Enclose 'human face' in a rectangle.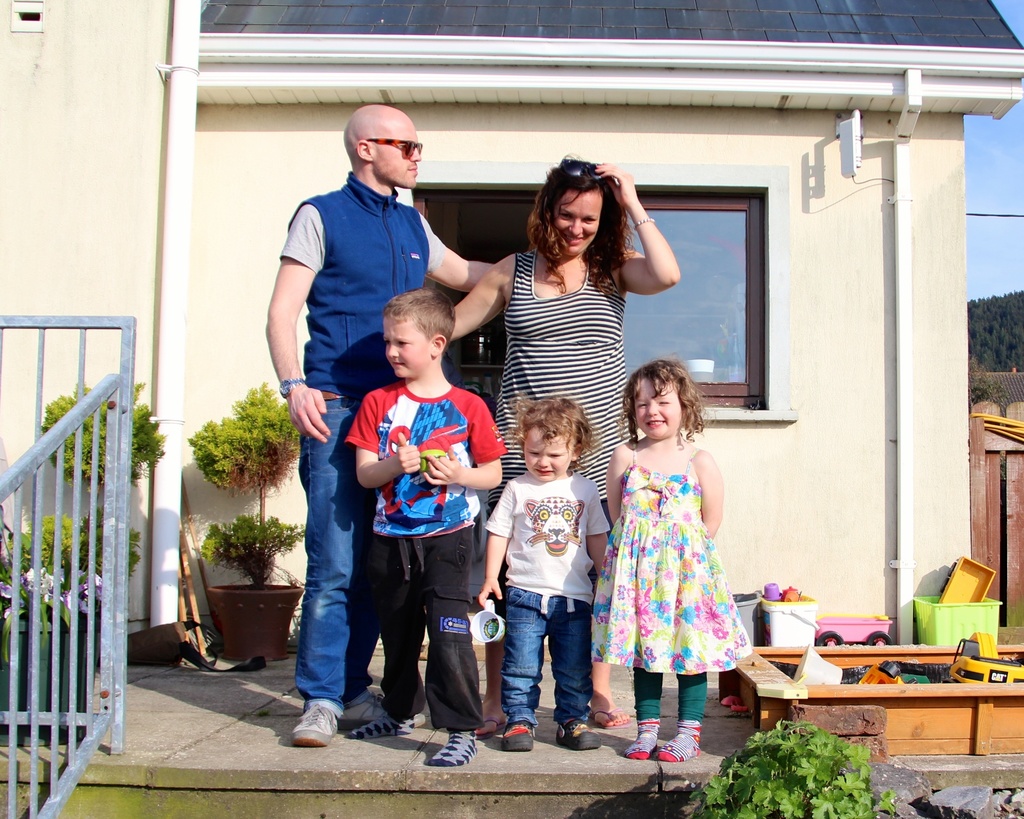
x1=382, y1=314, x2=433, y2=382.
